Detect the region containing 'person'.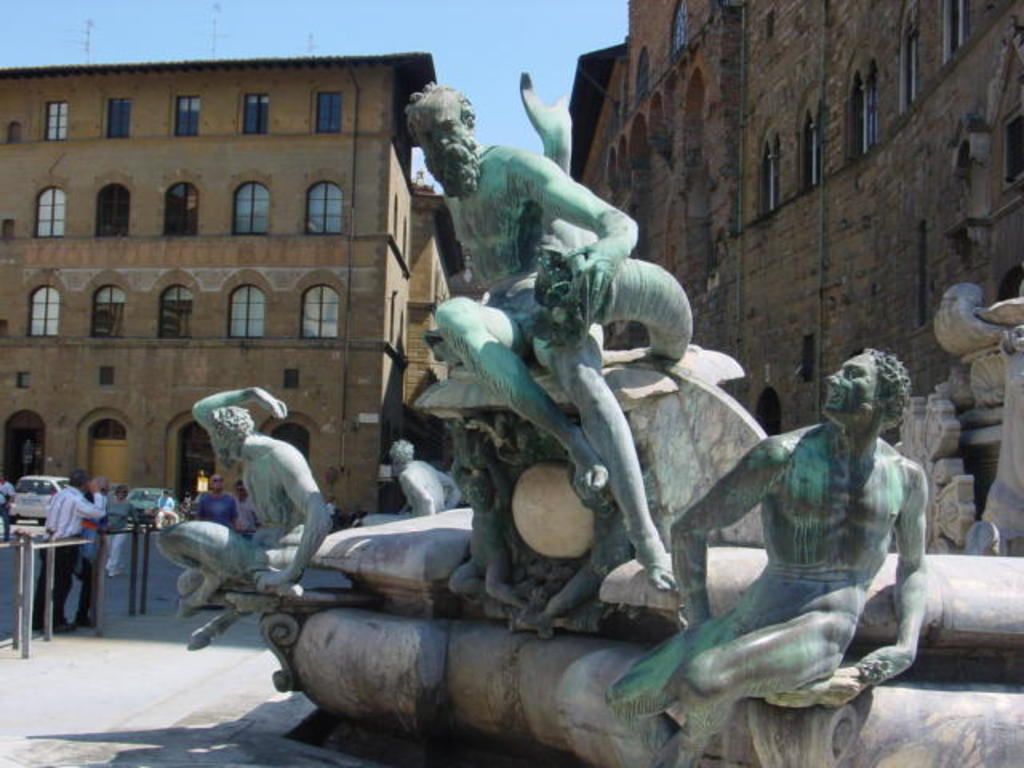
bbox=[0, 472, 13, 546].
